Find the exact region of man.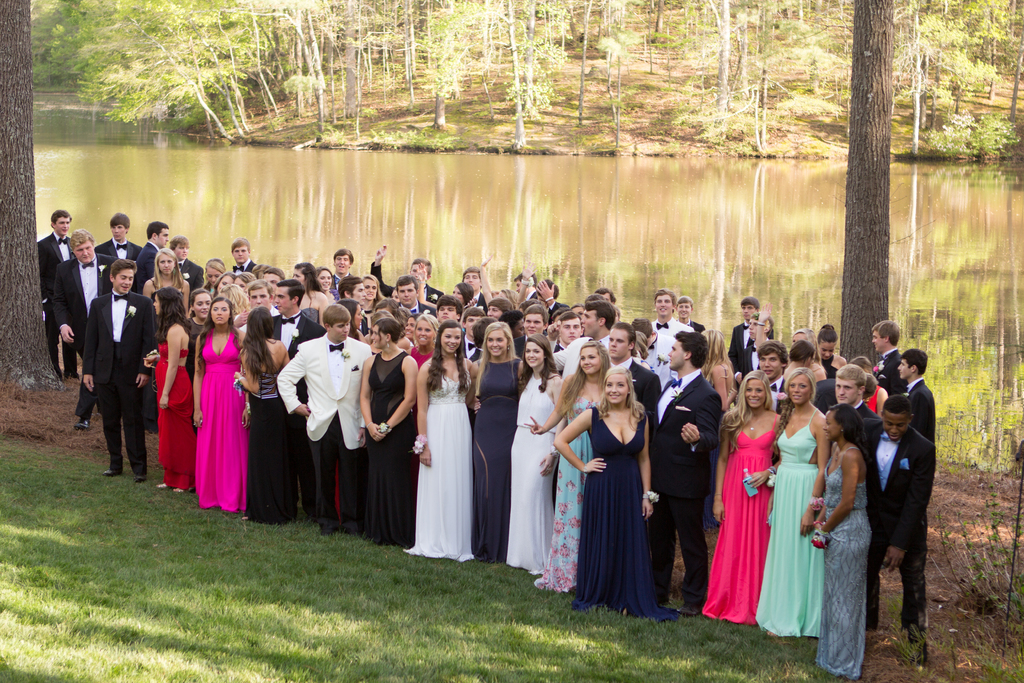
Exact region: box(866, 395, 929, 640).
